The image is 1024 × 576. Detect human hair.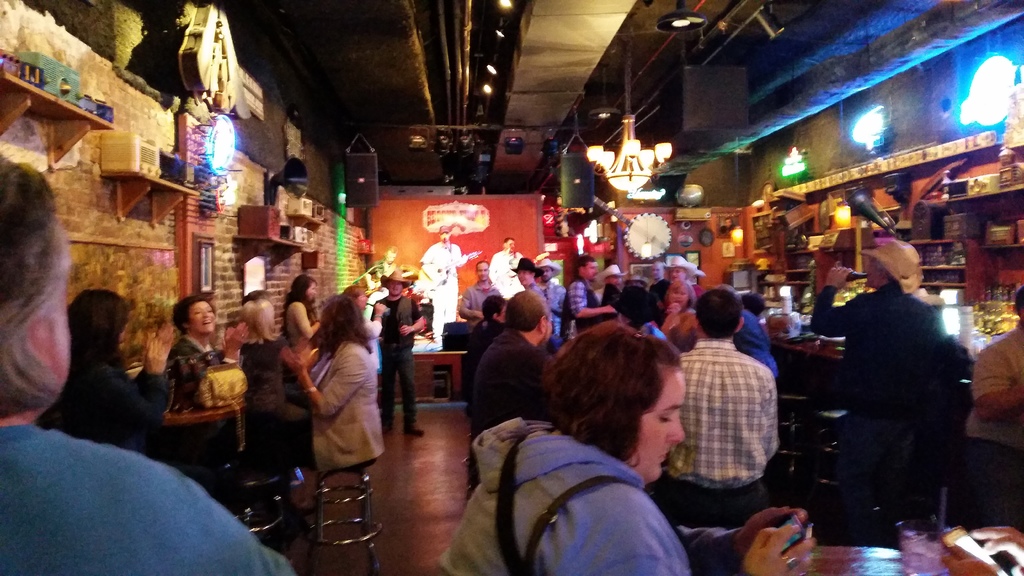
Detection: detection(65, 289, 134, 376).
